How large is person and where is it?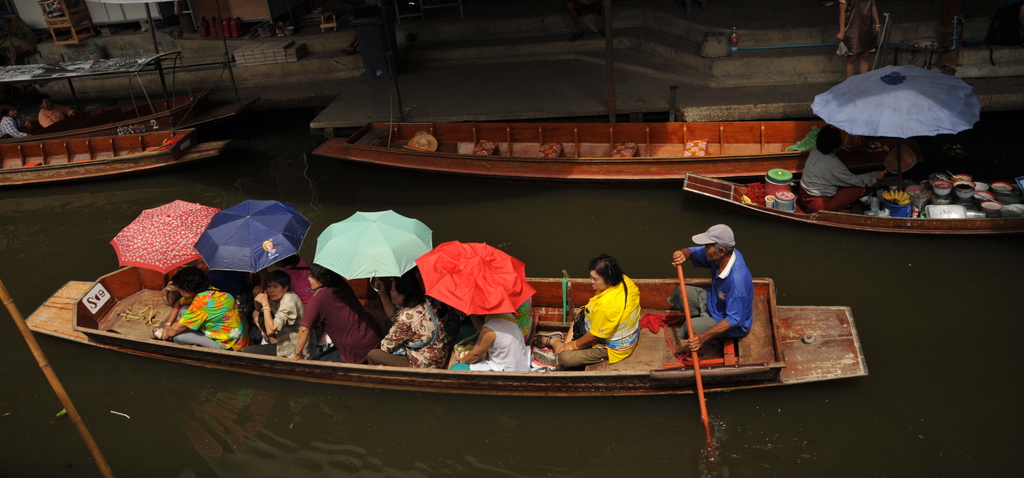
Bounding box: (0, 105, 33, 138).
